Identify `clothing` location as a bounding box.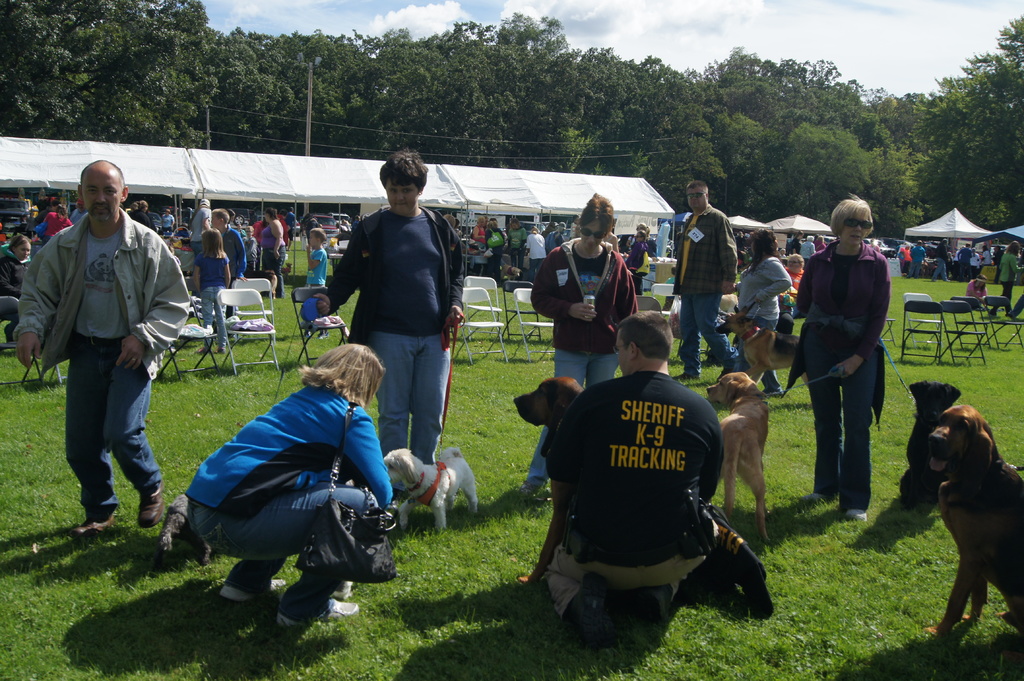
134:213:151:228.
